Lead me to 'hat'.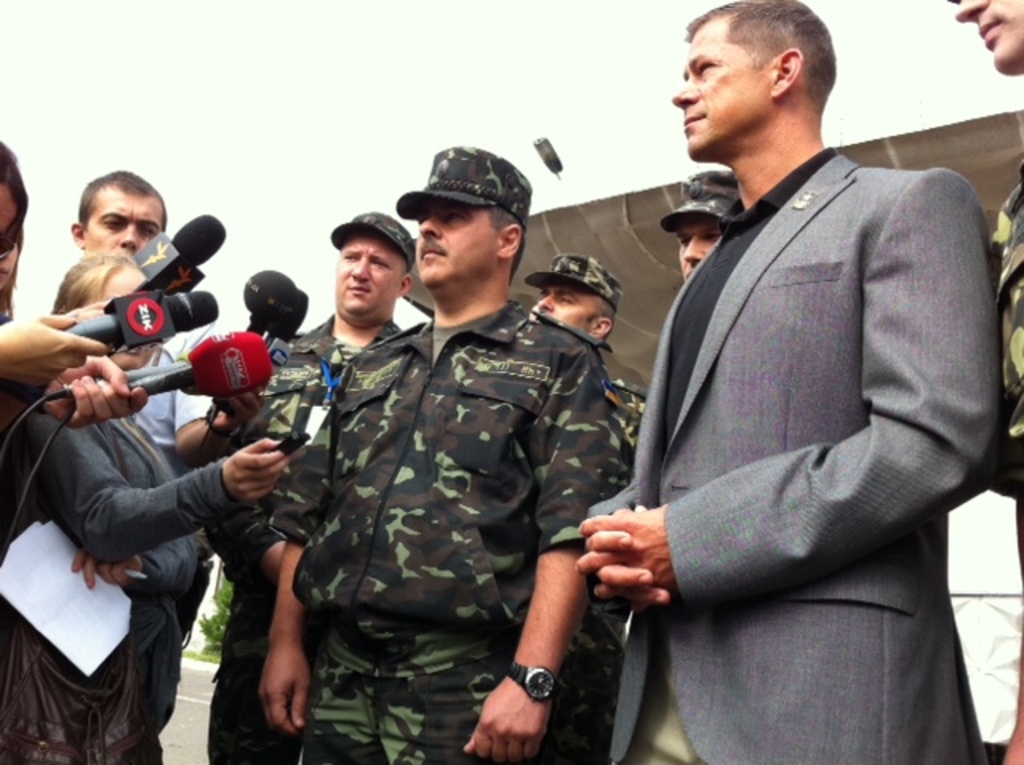
Lead to box=[526, 251, 618, 310].
